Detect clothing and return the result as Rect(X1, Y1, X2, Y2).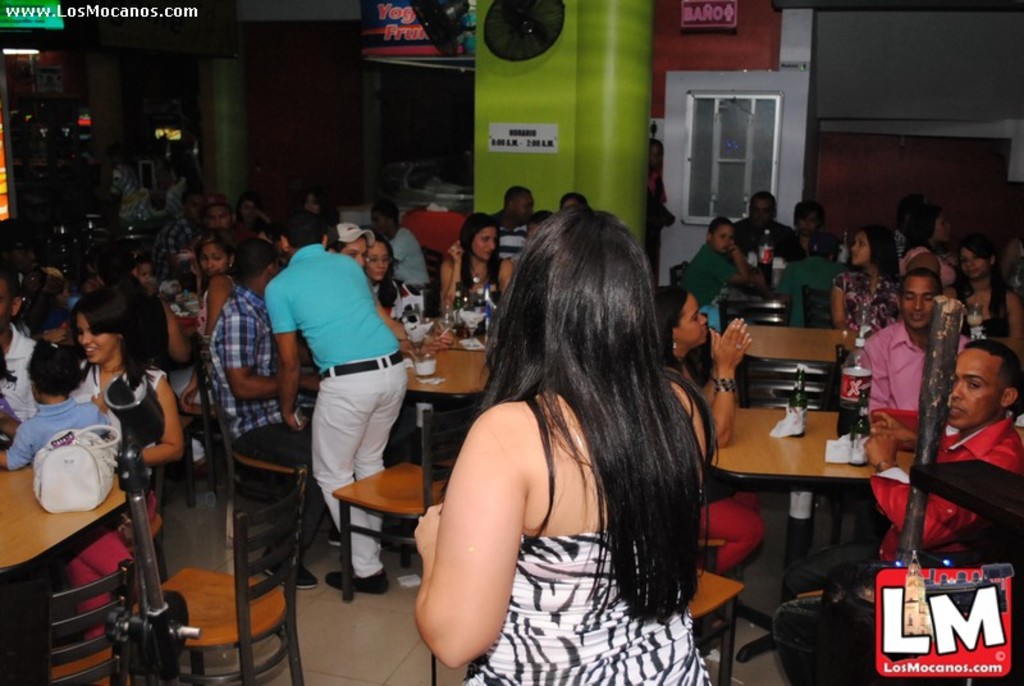
Rect(73, 371, 159, 635).
